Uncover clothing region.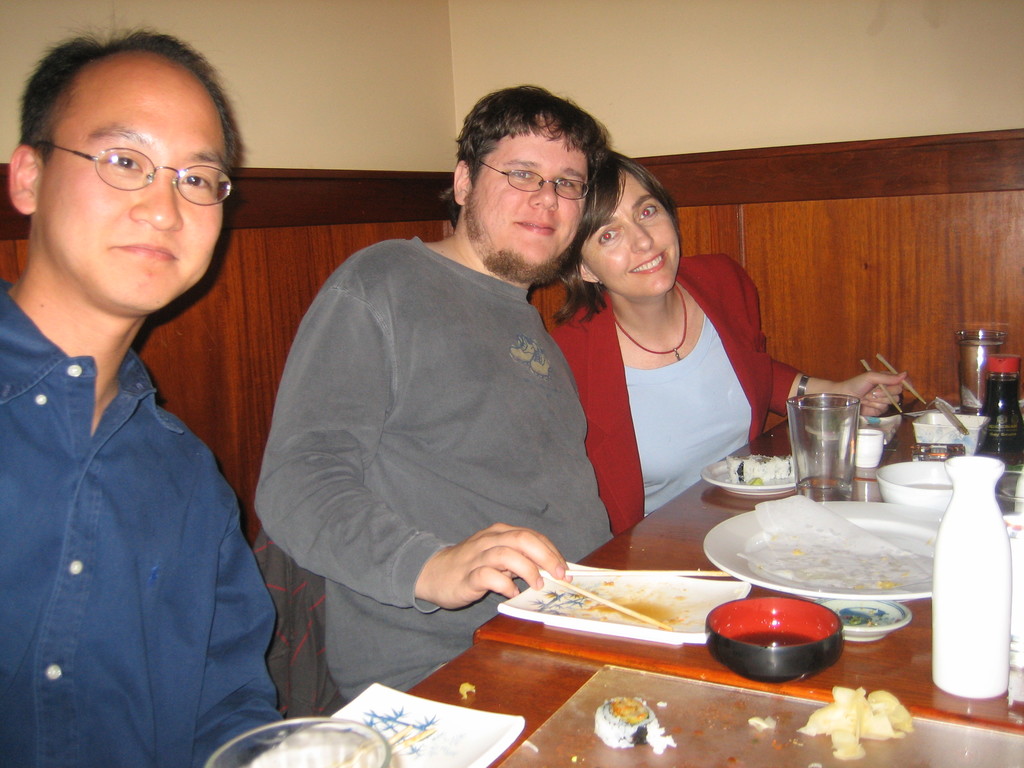
Uncovered: box(512, 252, 822, 529).
